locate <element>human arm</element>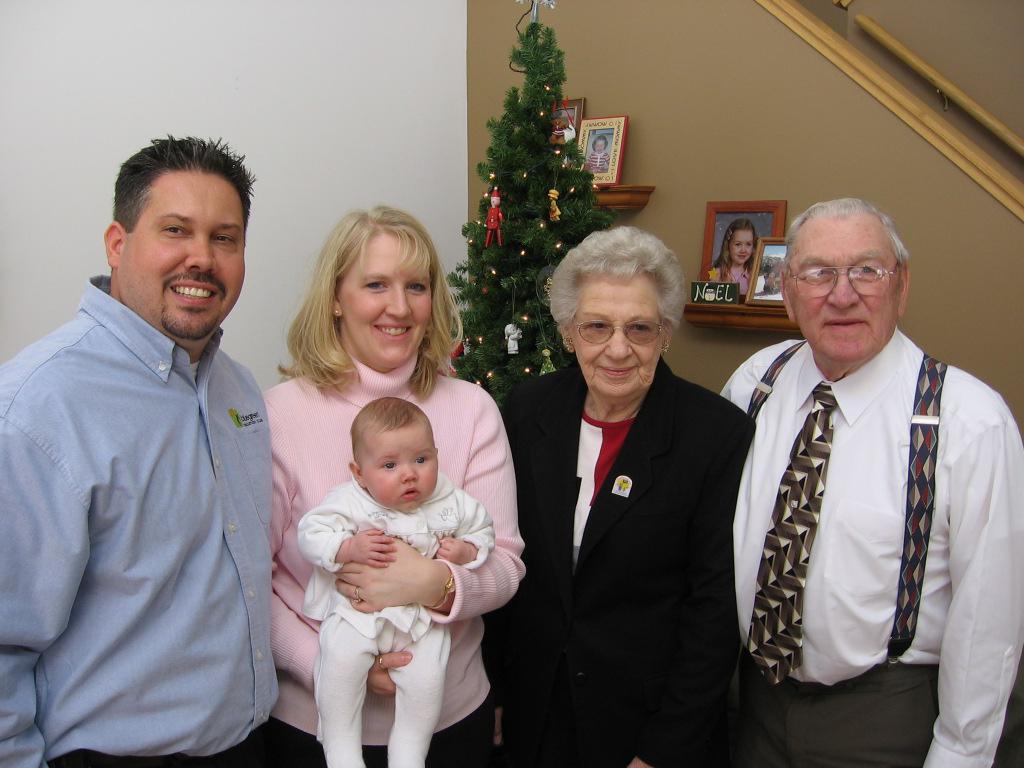
x1=717, y1=349, x2=760, y2=416
